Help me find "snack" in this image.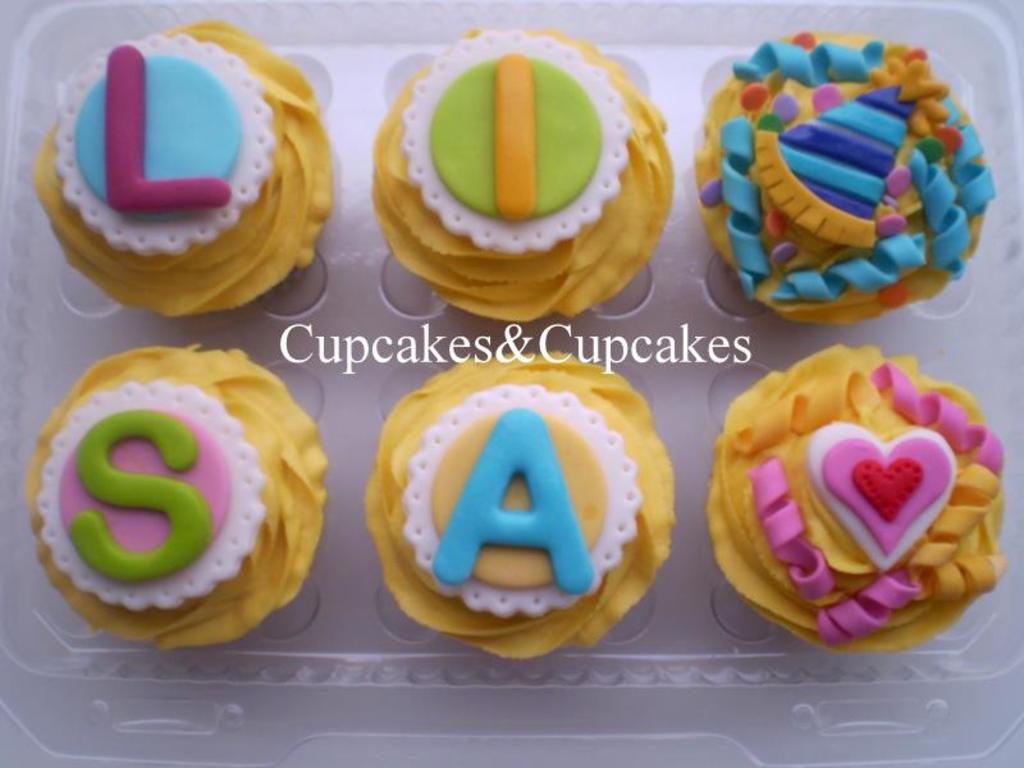
Found it: box(682, 340, 1000, 653).
